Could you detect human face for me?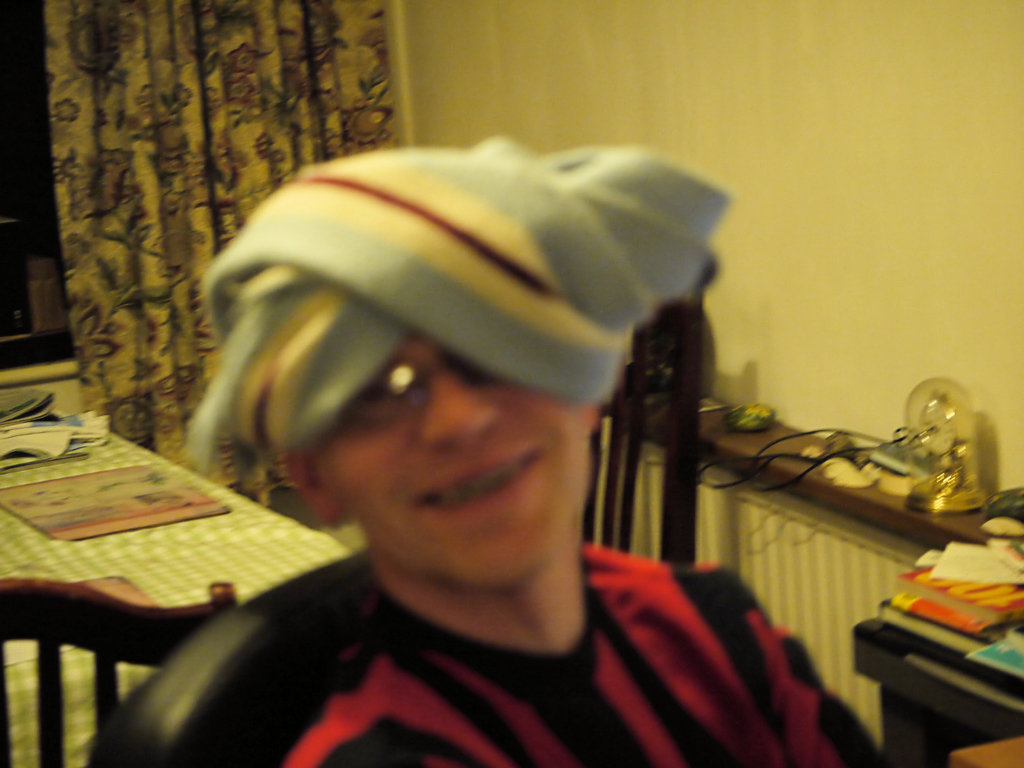
Detection result: (left=351, top=320, right=598, bottom=612).
